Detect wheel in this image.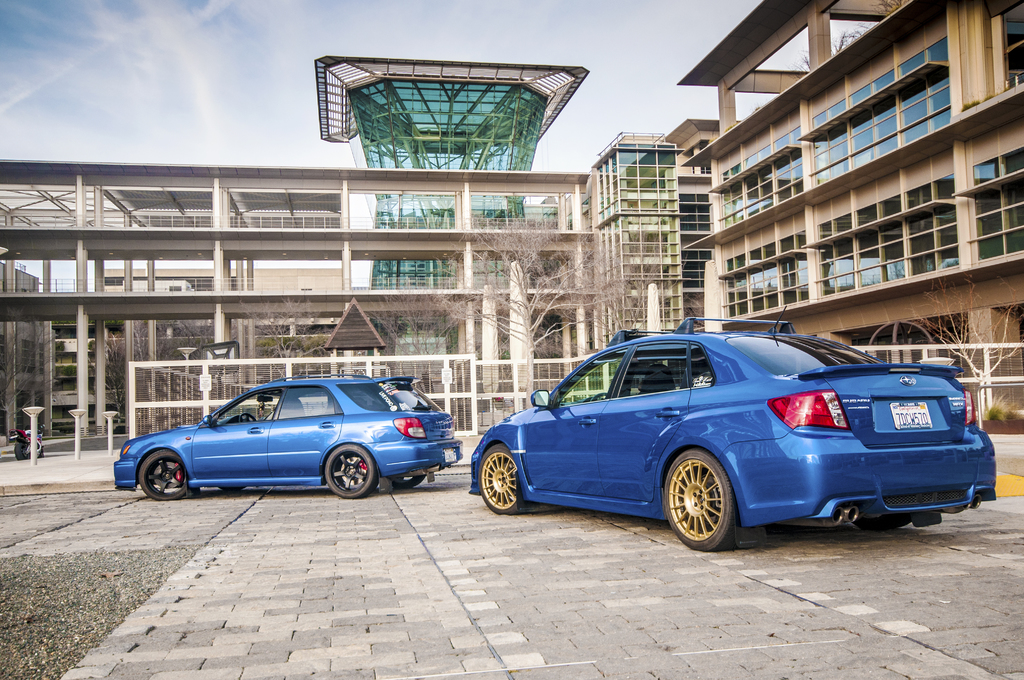
Detection: {"left": 854, "top": 514, "right": 915, "bottom": 532}.
